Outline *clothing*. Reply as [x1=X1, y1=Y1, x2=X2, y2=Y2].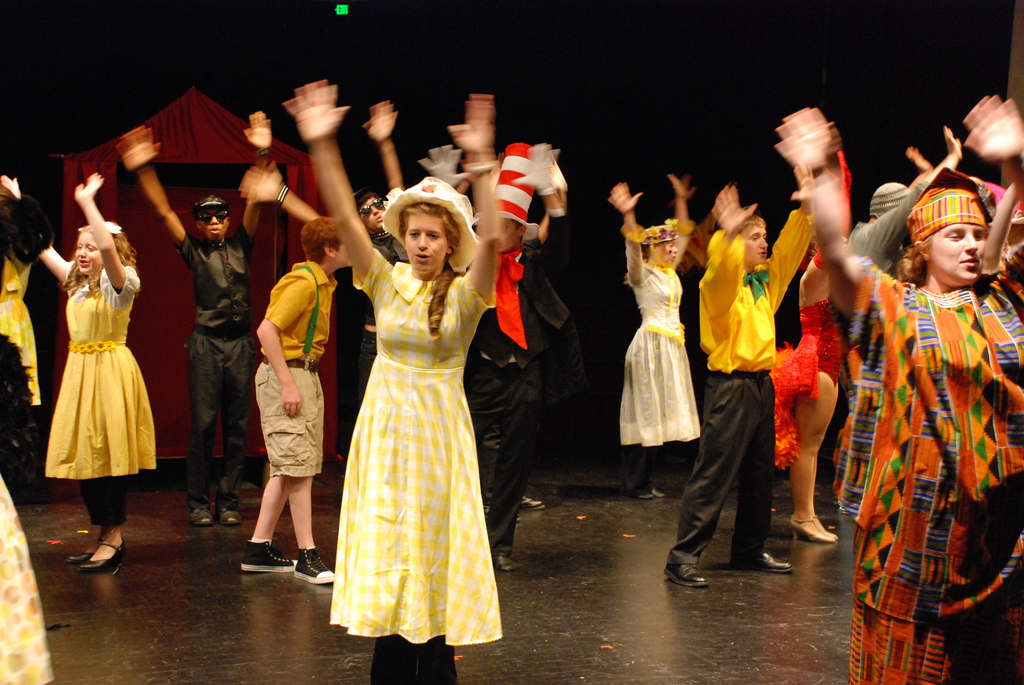
[x1=175, y1=228, x2=260, y2=514].
